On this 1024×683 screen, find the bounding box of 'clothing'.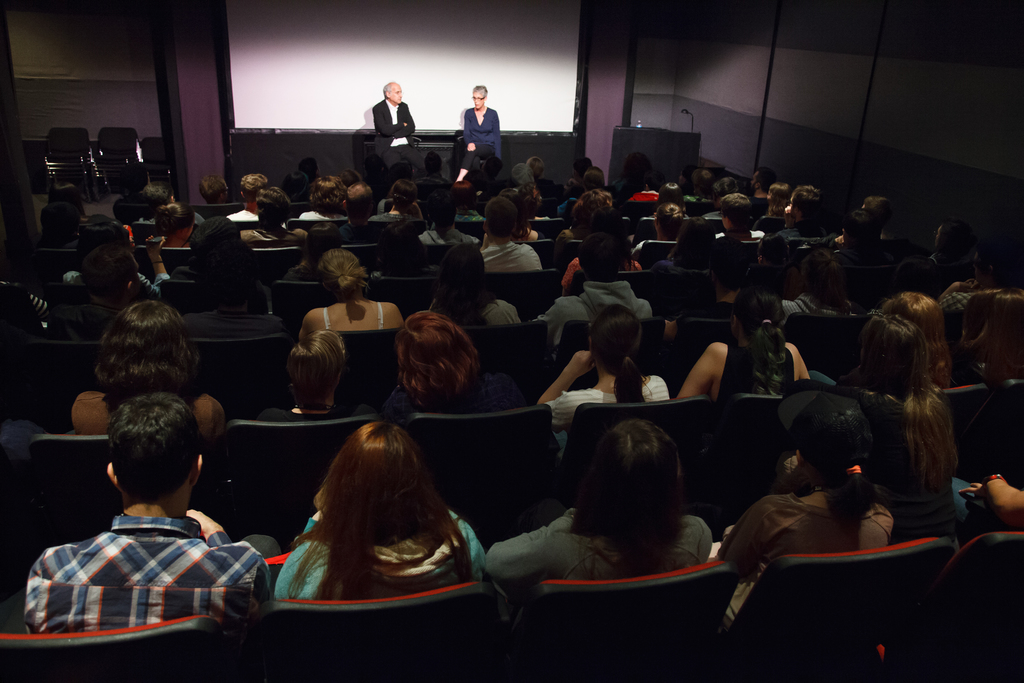
Bounding box: box(376, 199, 392, 213).
